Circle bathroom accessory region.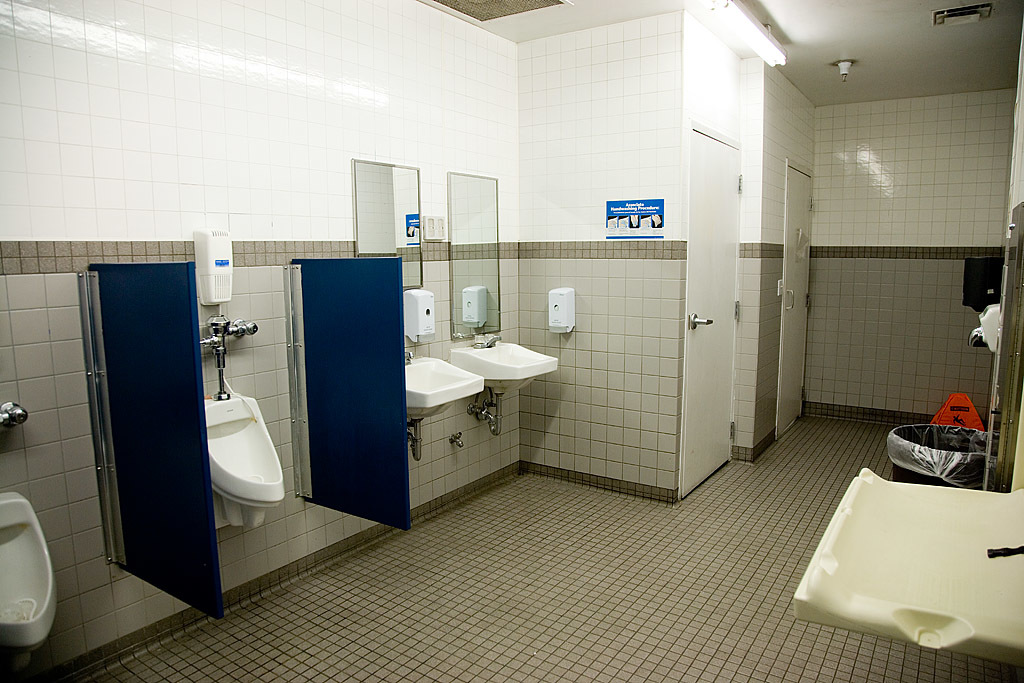
Region: bbox=[472, 332, 501, 348].
